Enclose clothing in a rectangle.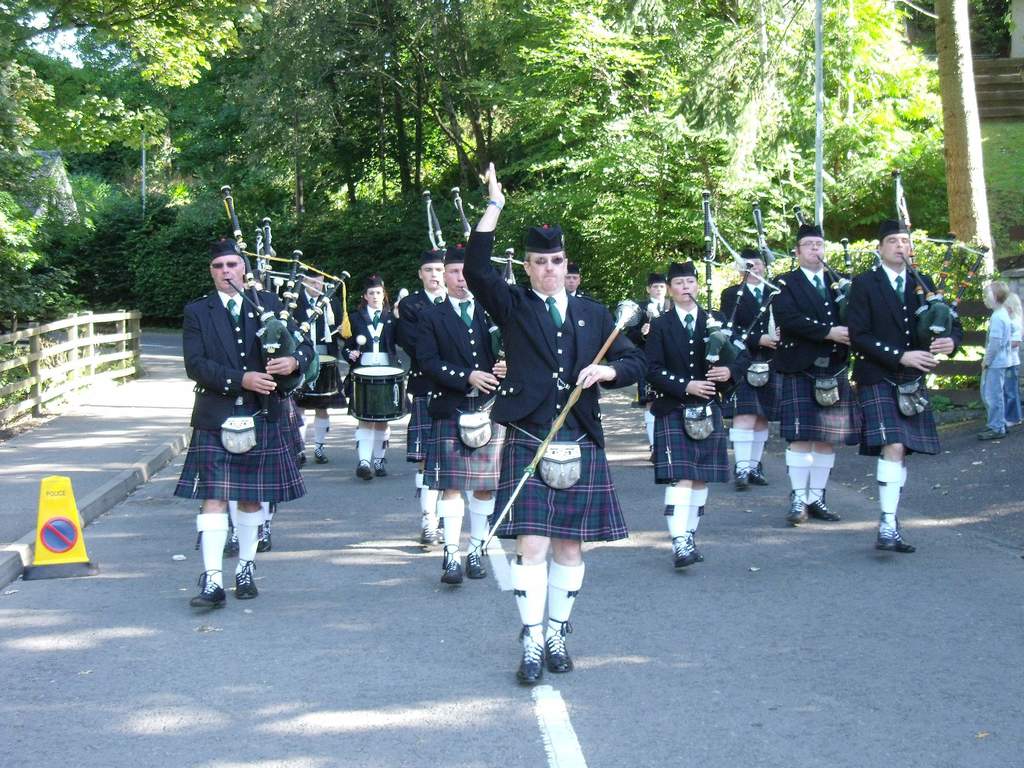
Rect(781, 266, 865, 442).
